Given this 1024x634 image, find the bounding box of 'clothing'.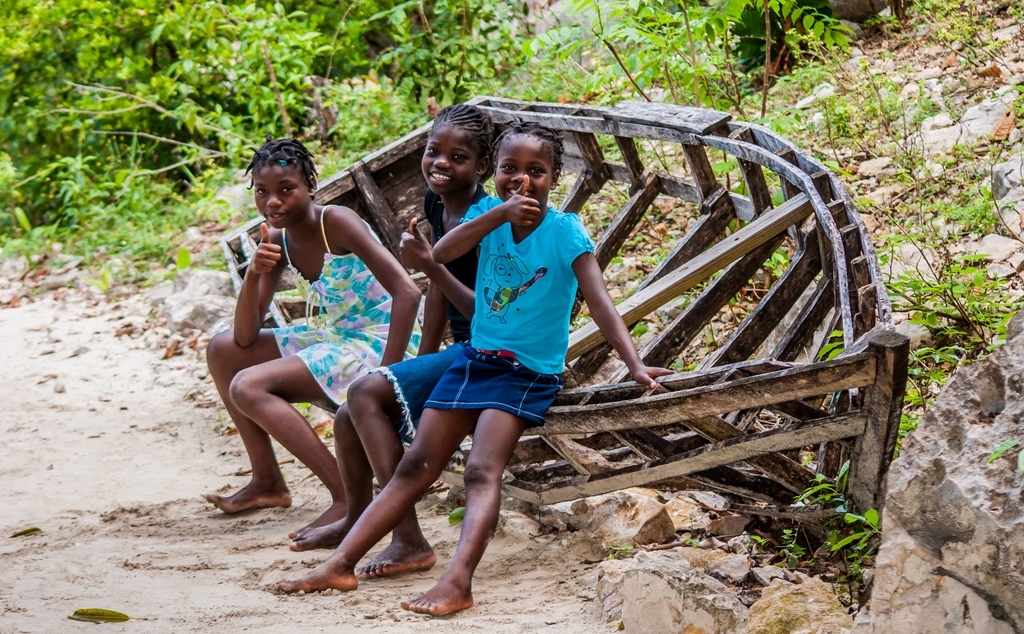
crop(362, 338, 455, 442).
